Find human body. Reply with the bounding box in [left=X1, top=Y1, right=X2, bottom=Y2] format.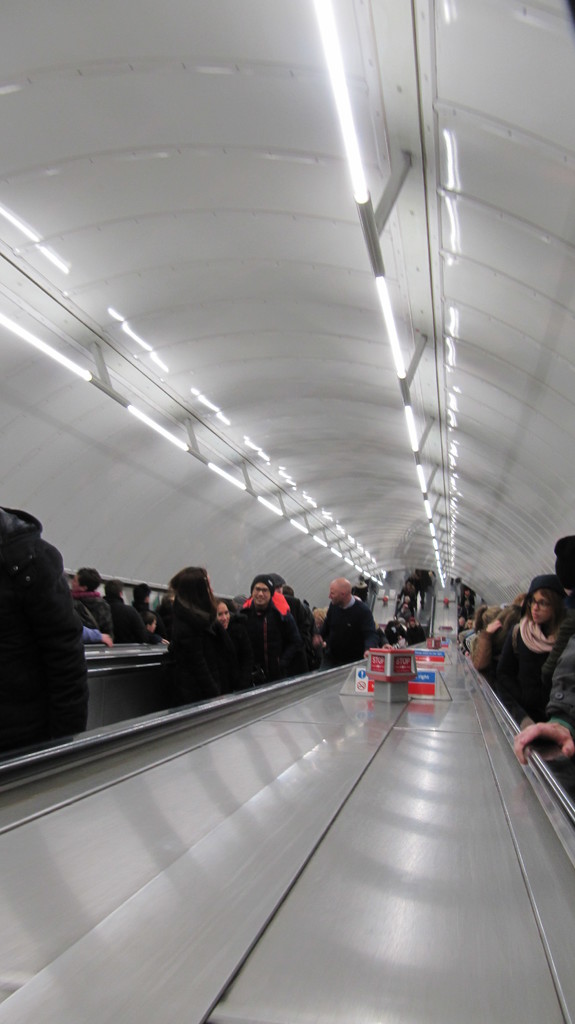
[left=0, top=503, right=100, bottom=764].
